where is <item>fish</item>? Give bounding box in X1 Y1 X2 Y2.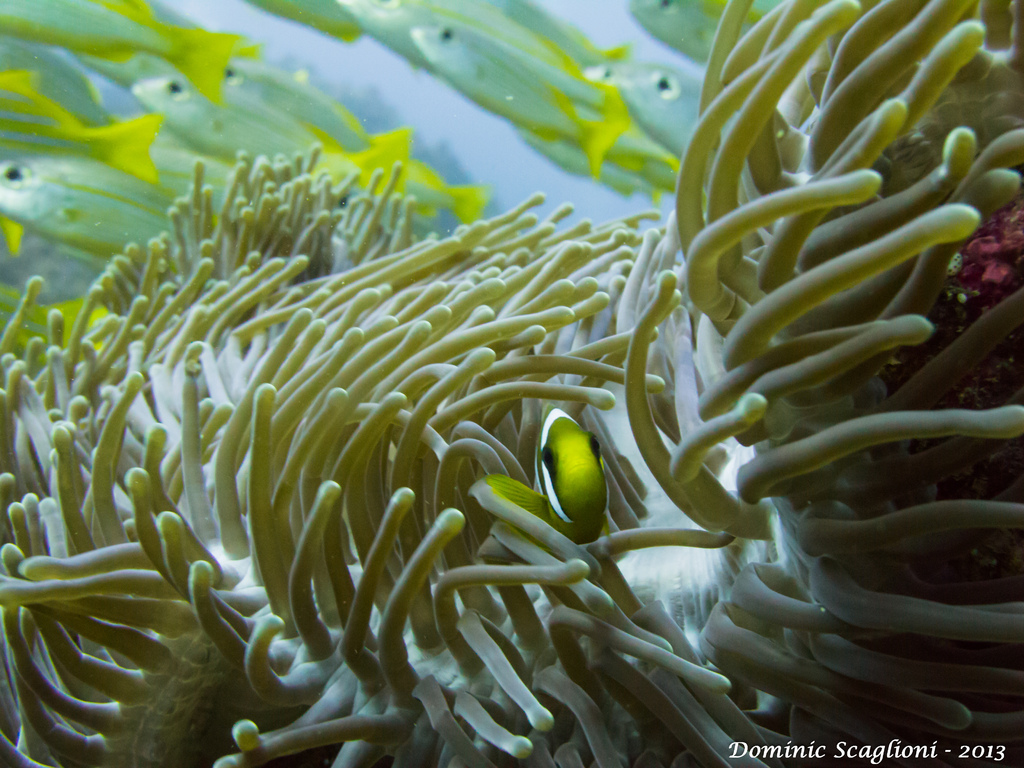
475 401 611 538.
